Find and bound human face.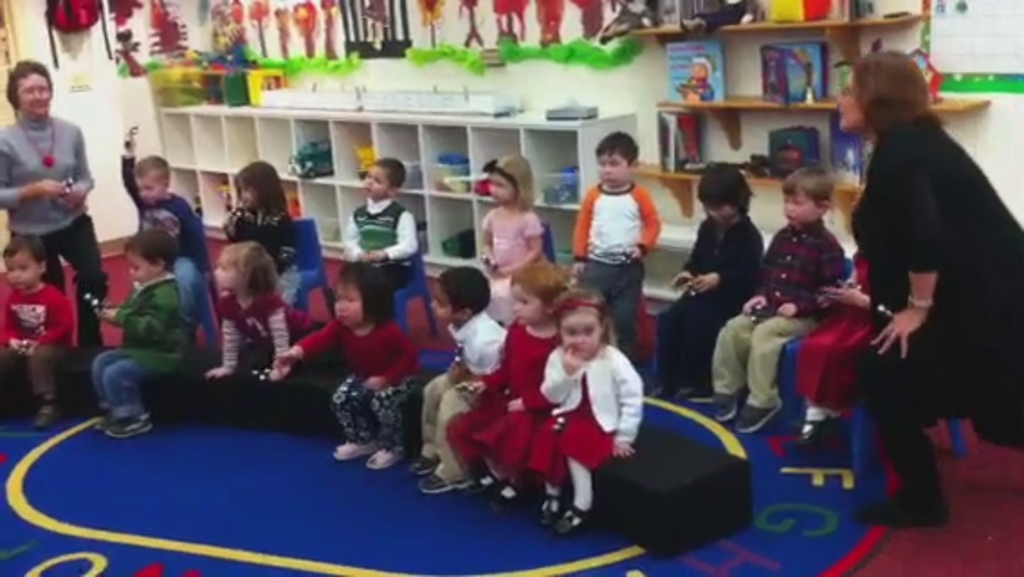
Bound: 4,254,38,292.
